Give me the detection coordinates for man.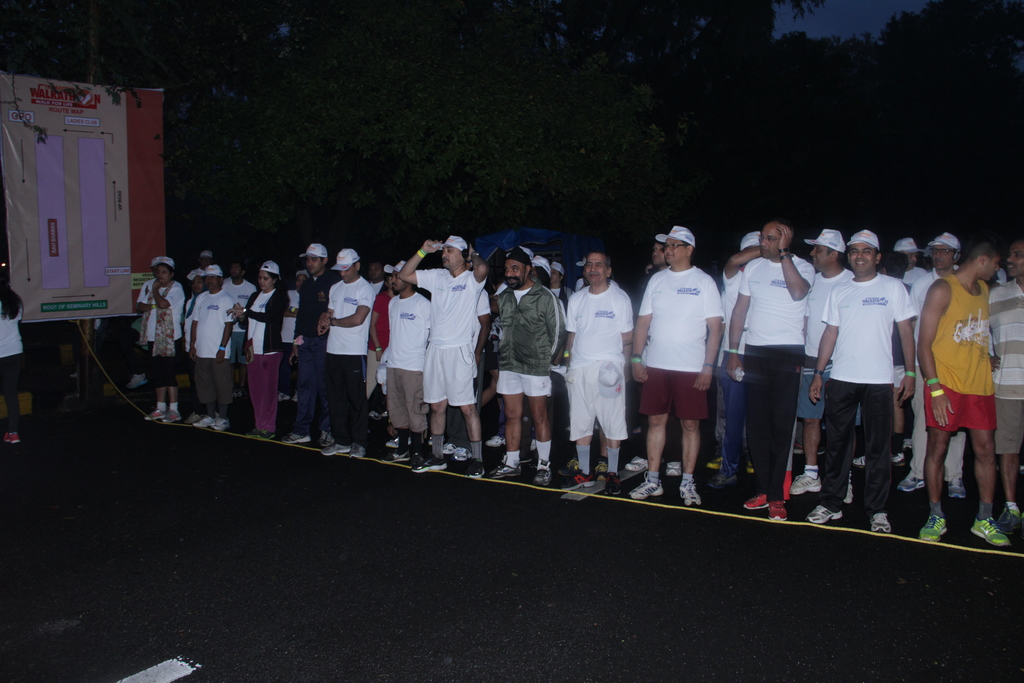
(x1=890, y1=230, x2=968, y2=497).
